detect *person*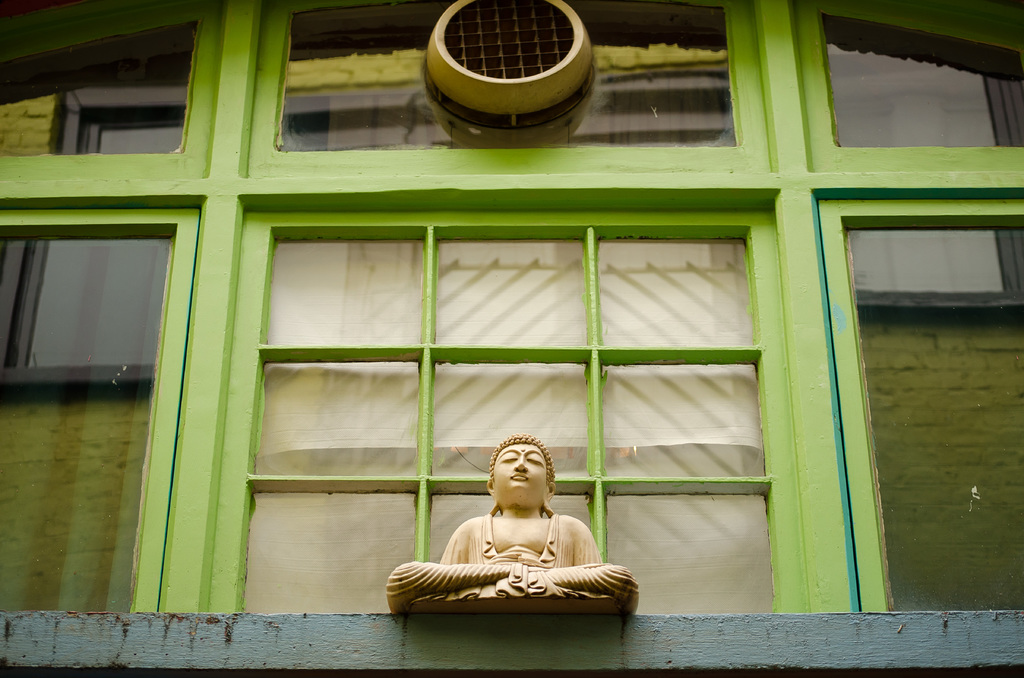
detection(377, 431, 651, 622)
